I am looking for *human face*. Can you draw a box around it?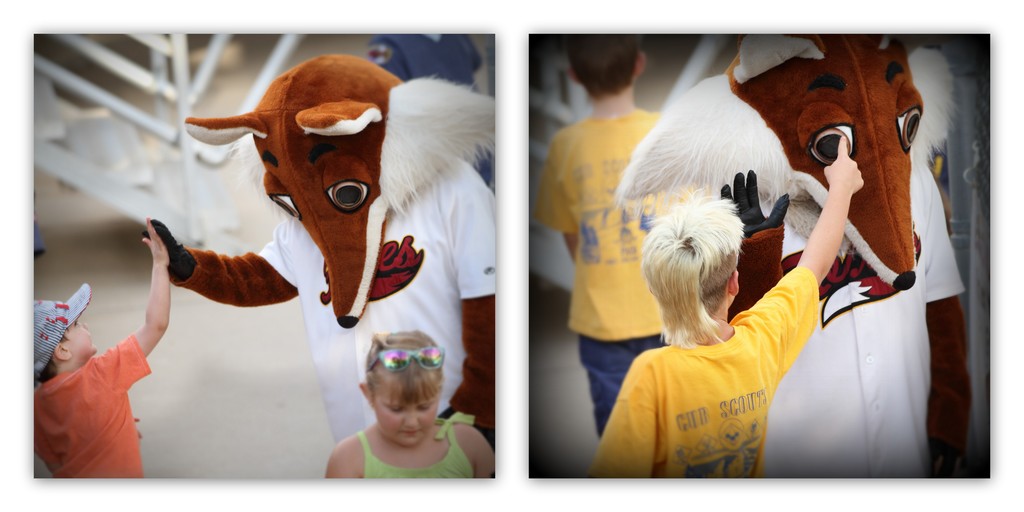
Sure, the bounding box is 371, 382, 439, 445.
